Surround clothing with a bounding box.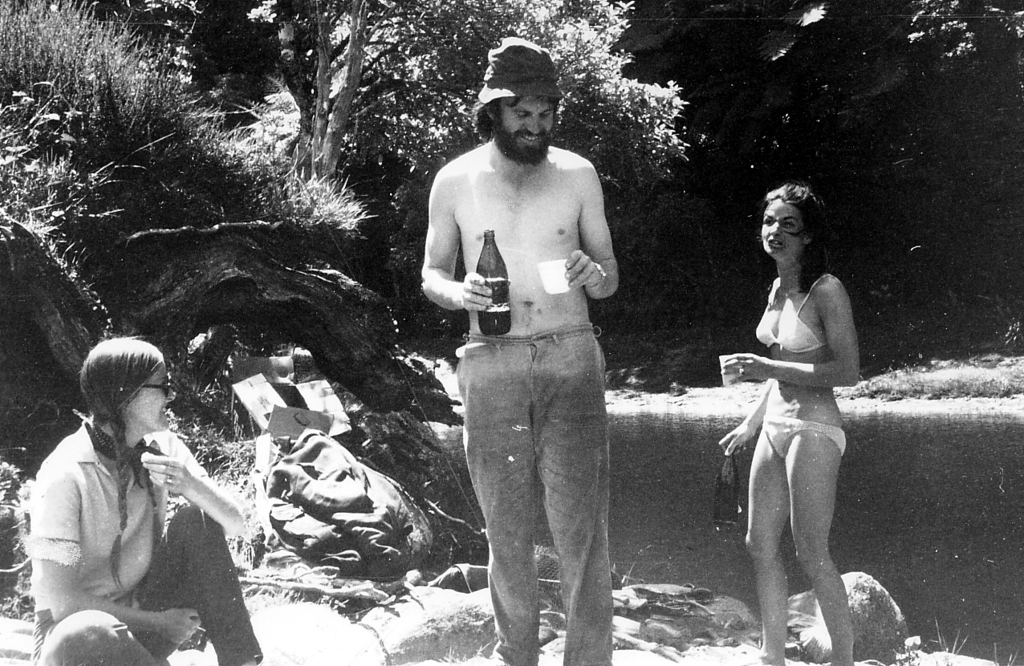
locate(758, 267, 837, 353).
